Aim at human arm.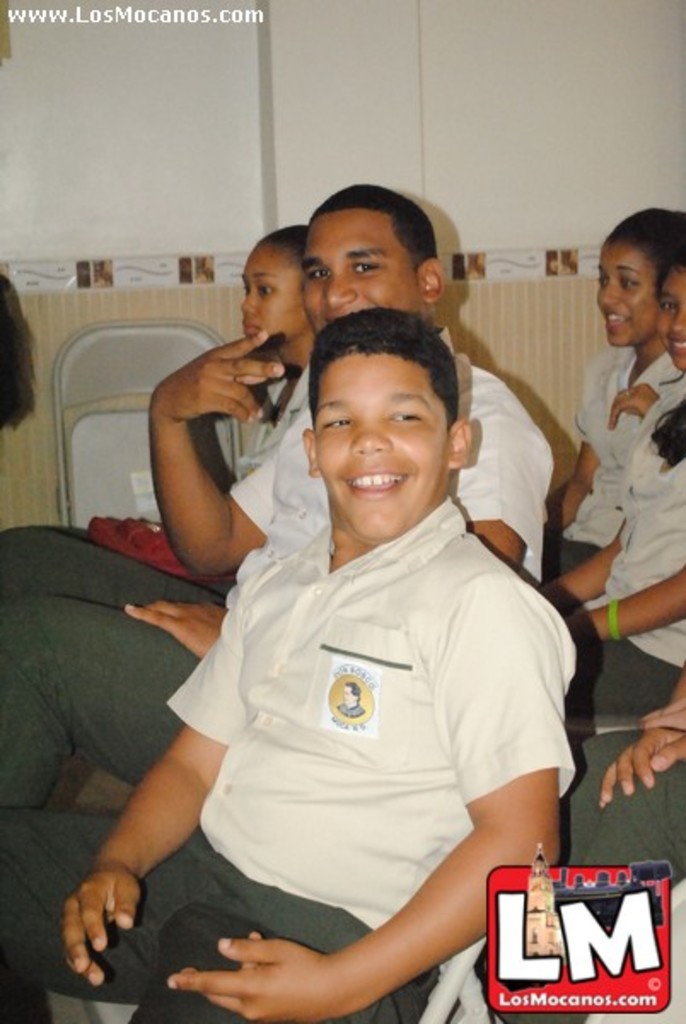
Aimed at <bbox>51, 572, 247, 1000</bbox>.
